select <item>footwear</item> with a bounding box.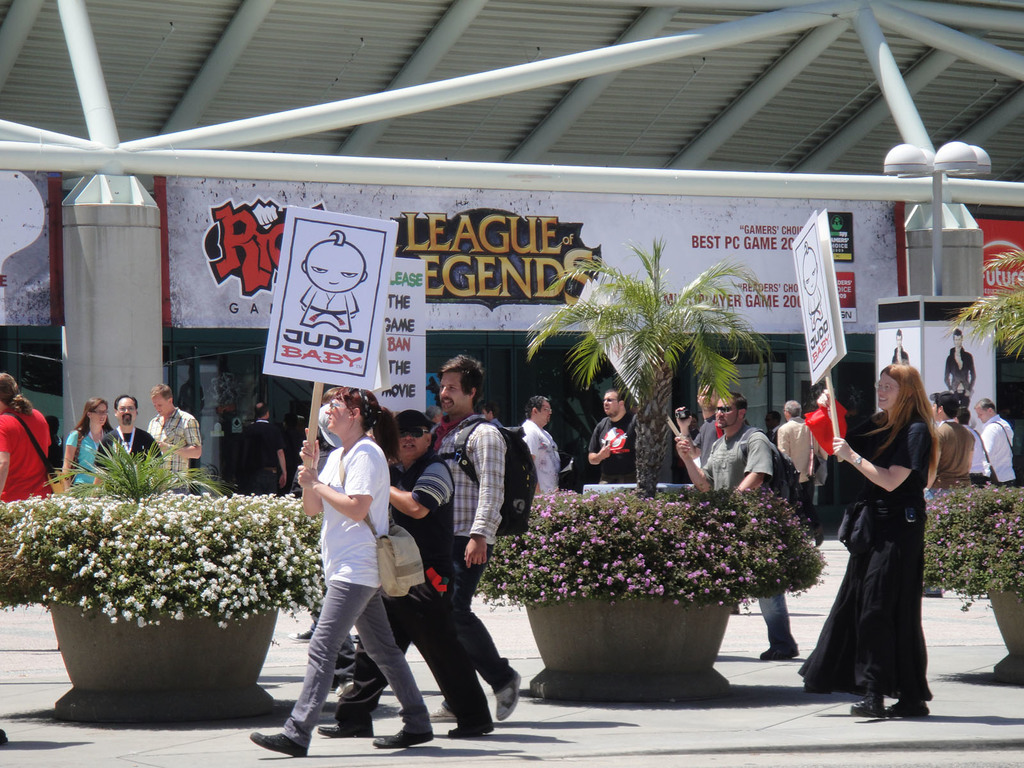
crop(491, 664, 520, 723).
